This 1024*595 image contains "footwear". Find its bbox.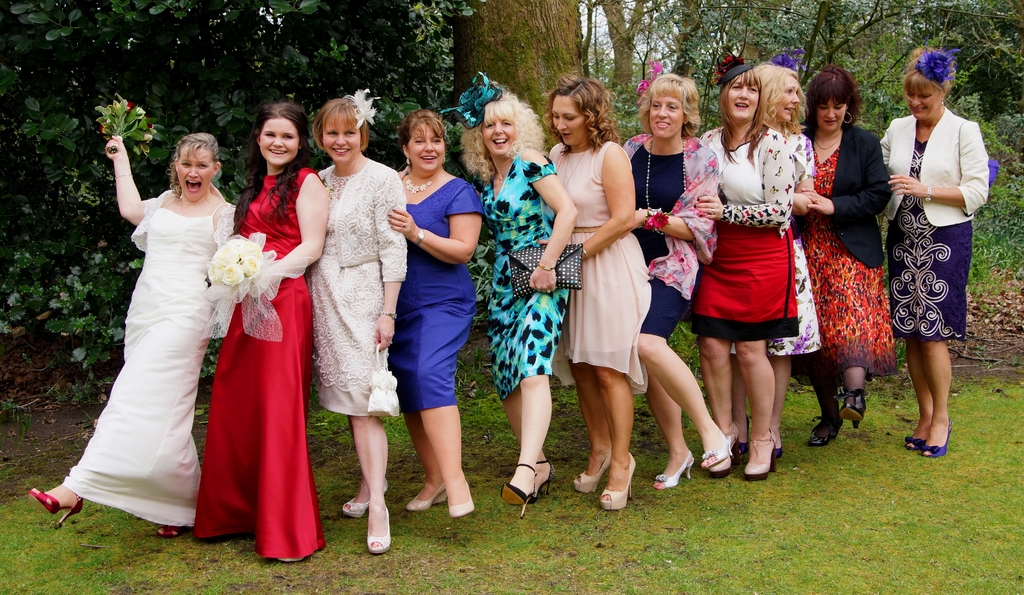
{"left": 340, "top": 478, "right": 392, "bottom": 518}.
